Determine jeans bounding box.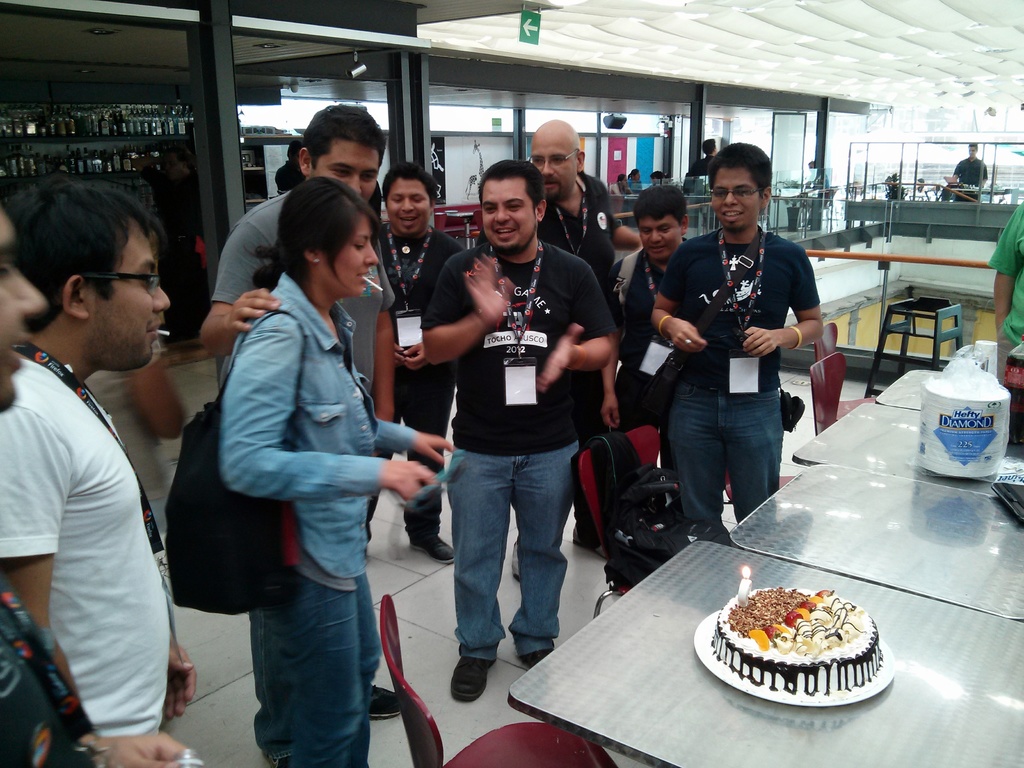
Determined: region(442, 437, 584, 696).
